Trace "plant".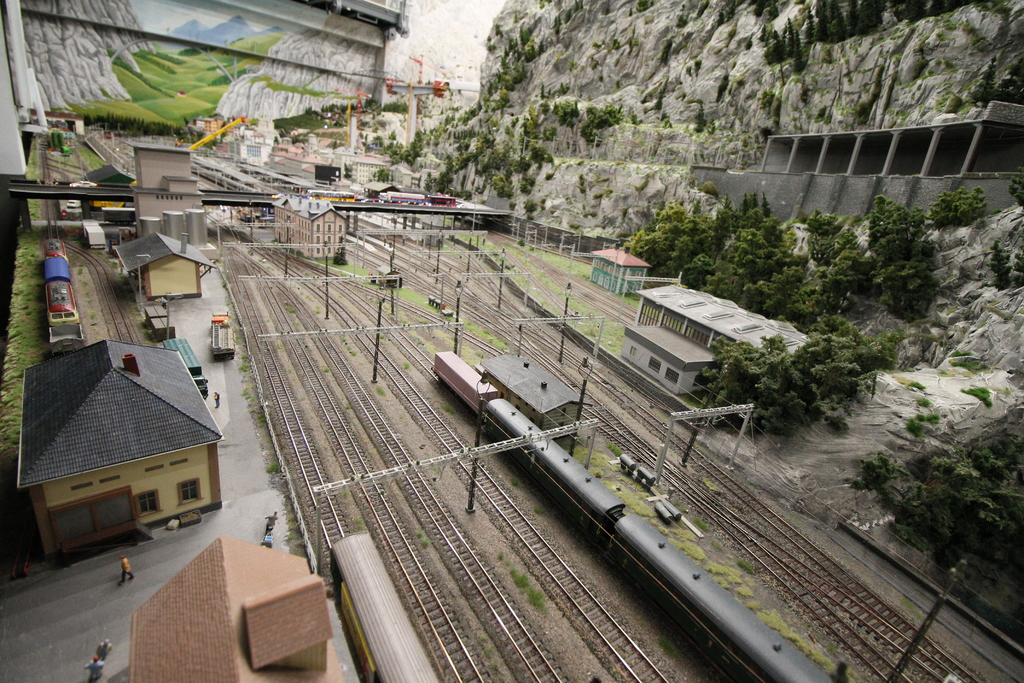
Traced to {"x1": 252, "y1": 117, "x2": 262, "y2": 128}.
